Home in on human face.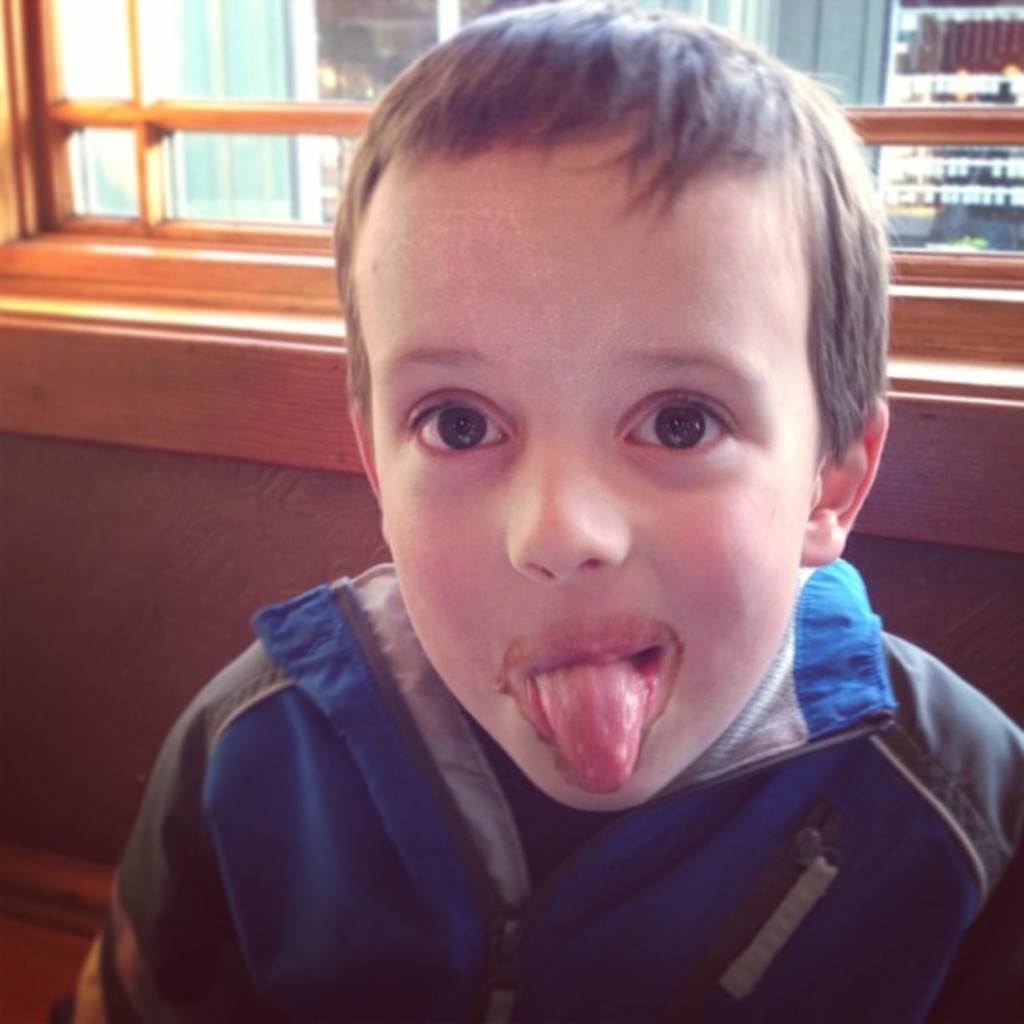
Homed in at (353, 147, 805, 793).
